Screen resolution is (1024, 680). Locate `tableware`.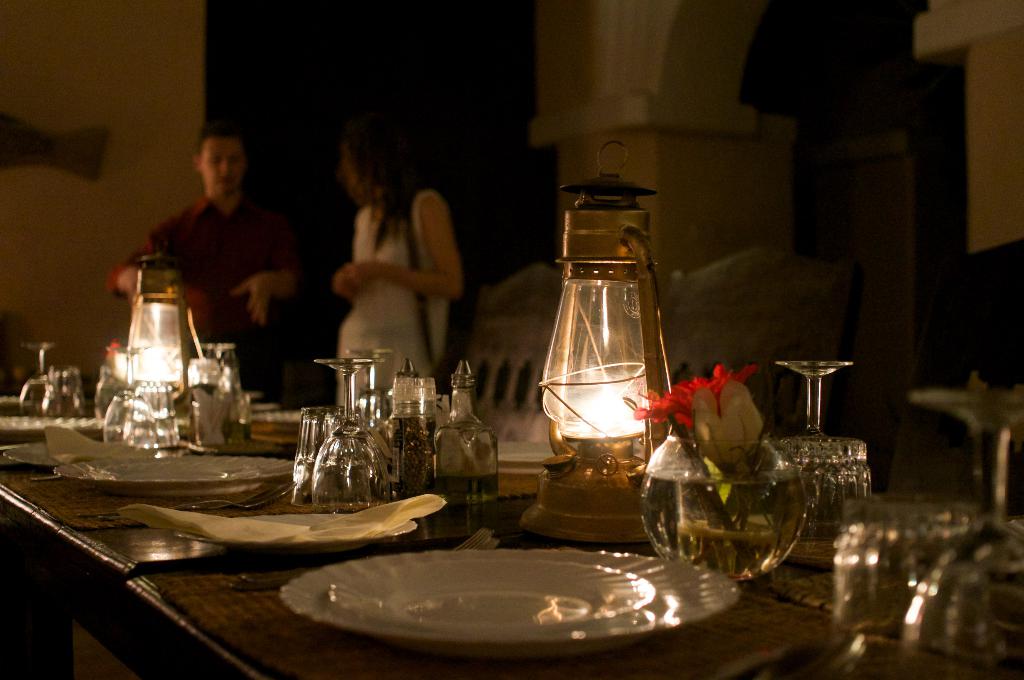
[289, 400, 346, 510].
